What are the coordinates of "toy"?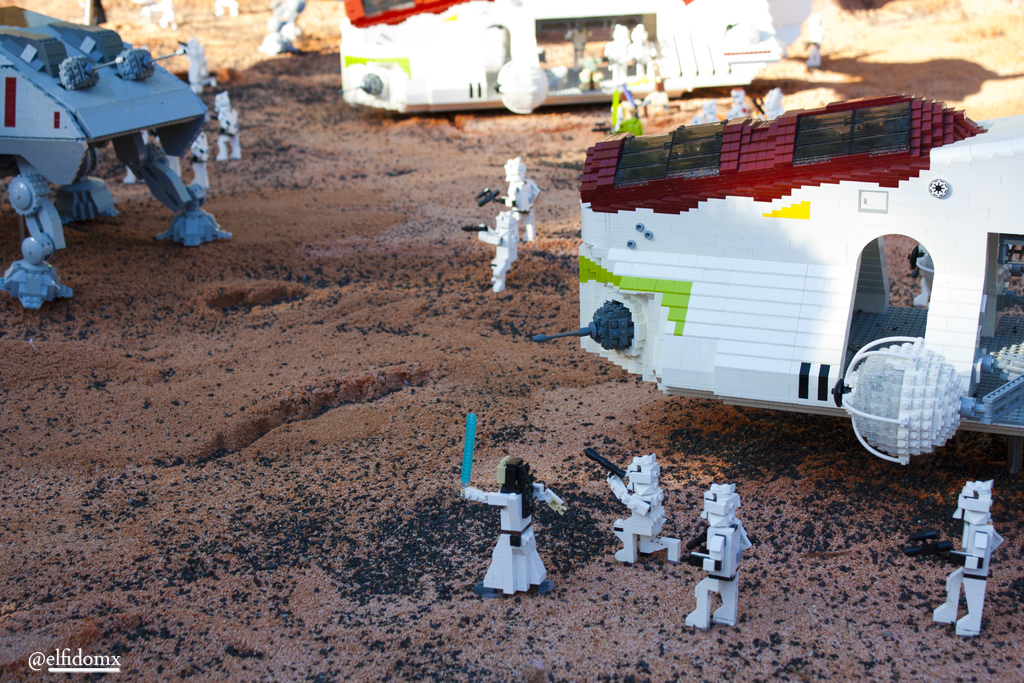
(left=477, top=157, right=543, bottom=247).
